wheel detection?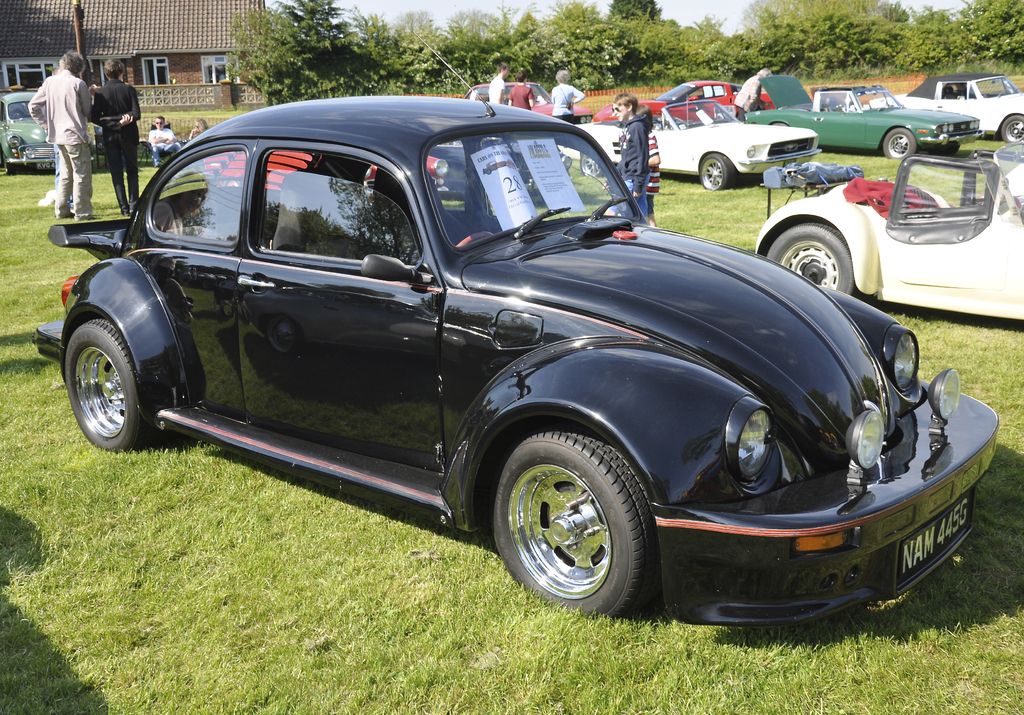
{"x1": 485, "y1": 423, "x2": 657, "y2": 616}
